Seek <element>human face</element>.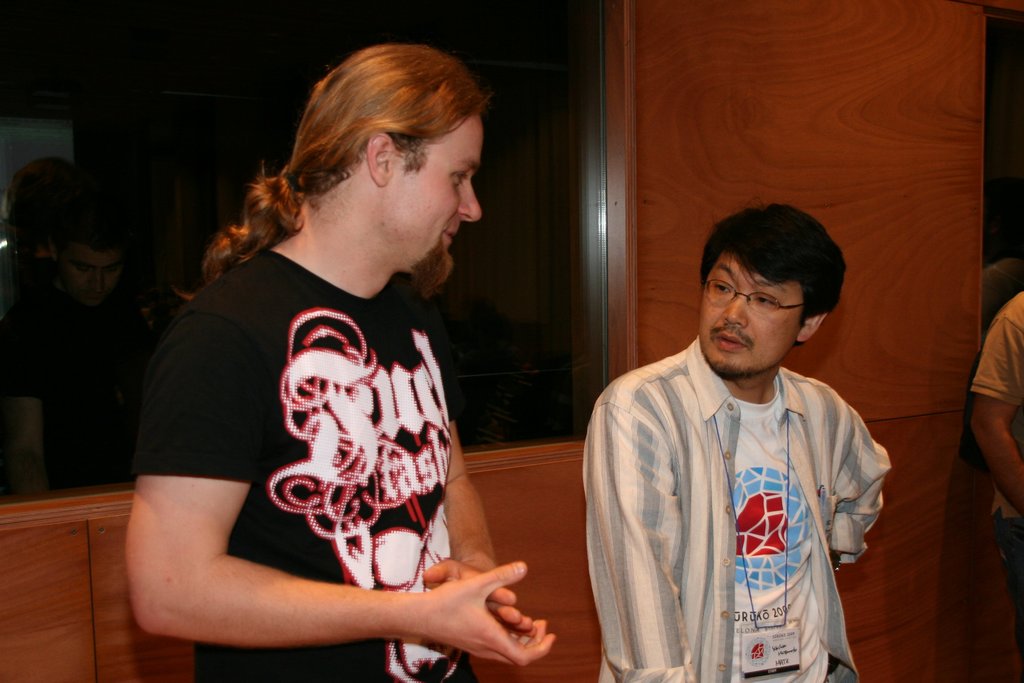
[702,260,804,376].
